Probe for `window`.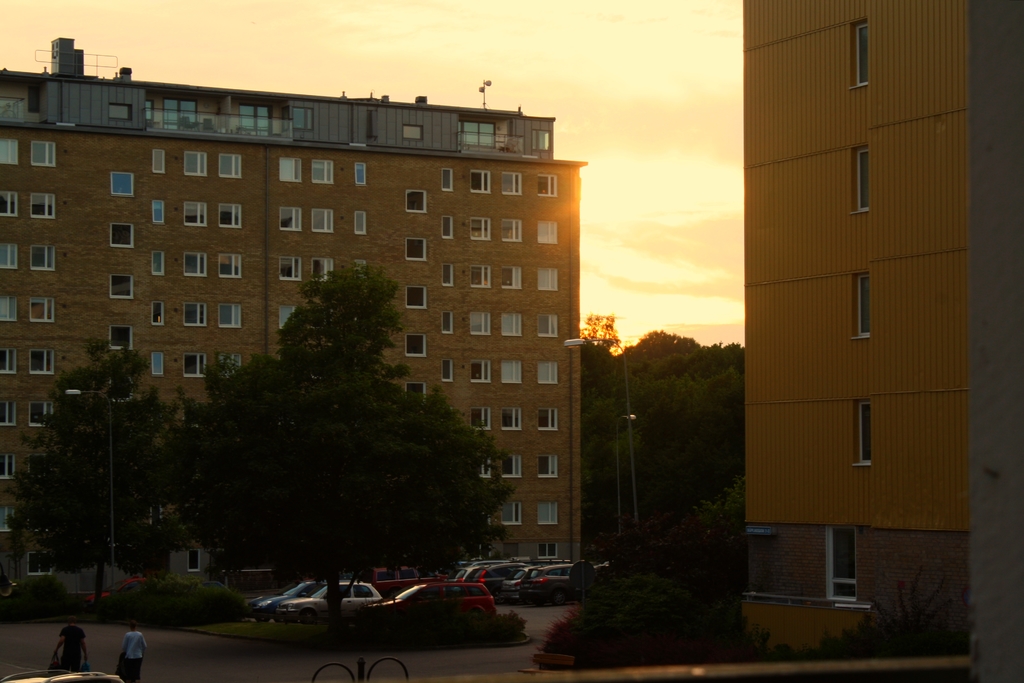
Probe result: (x1=1, y1=453, x2=16, y2=479).
